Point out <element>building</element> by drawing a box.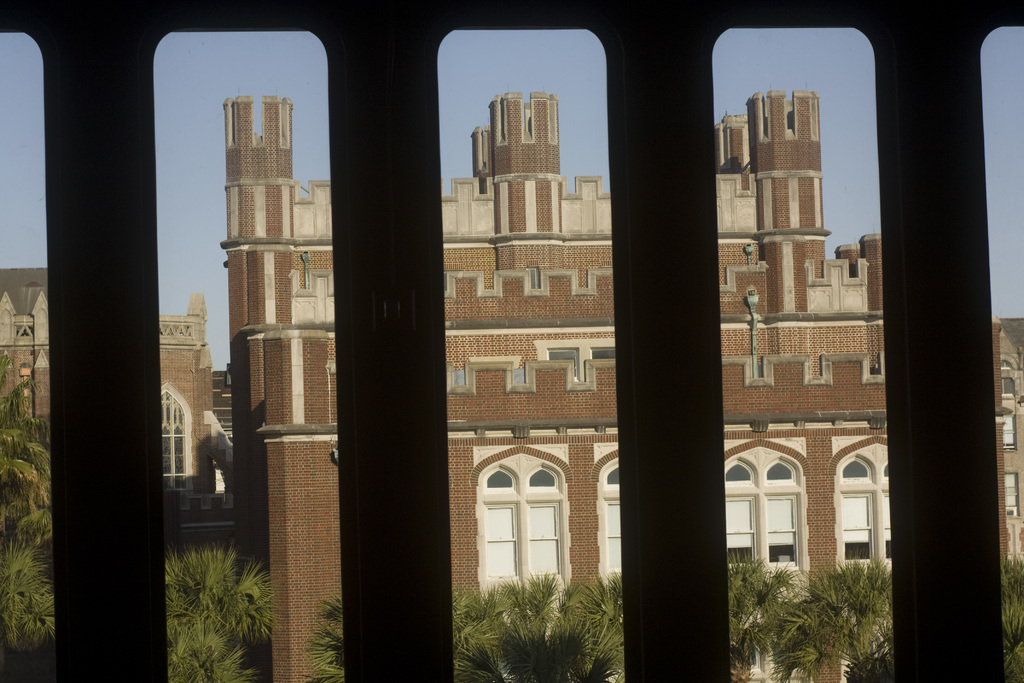
BBox(0, 261, 233, 536).
